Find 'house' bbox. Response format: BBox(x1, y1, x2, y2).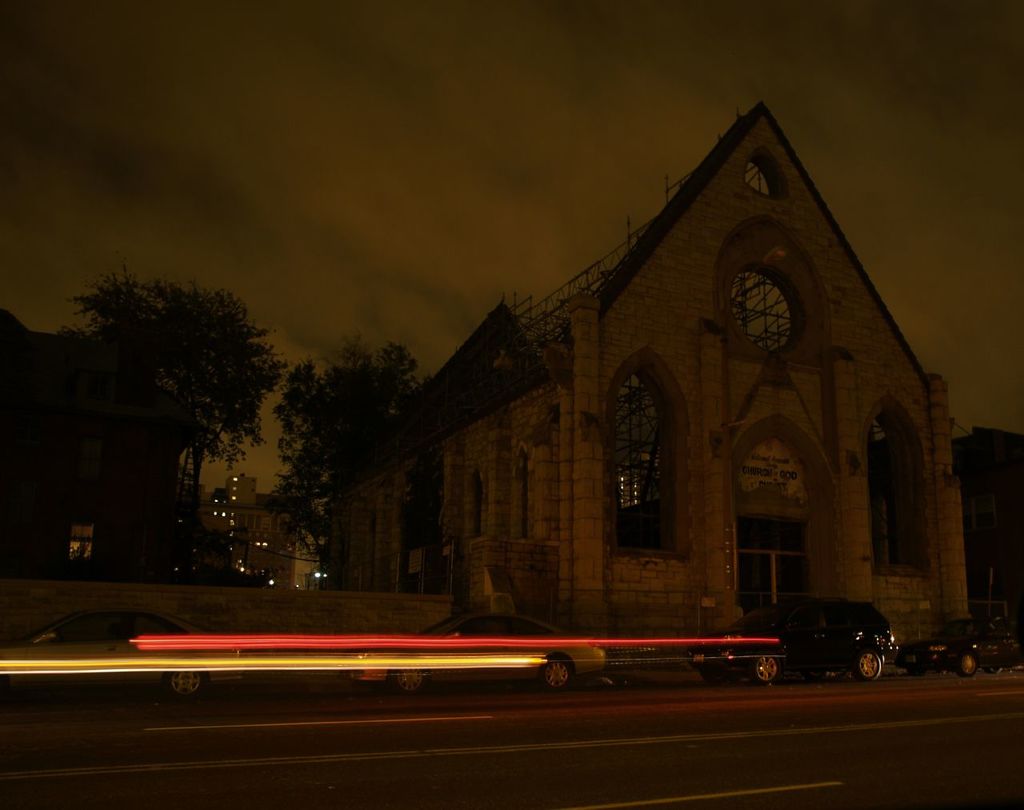
BBox(961, 420, 1018, 673).
